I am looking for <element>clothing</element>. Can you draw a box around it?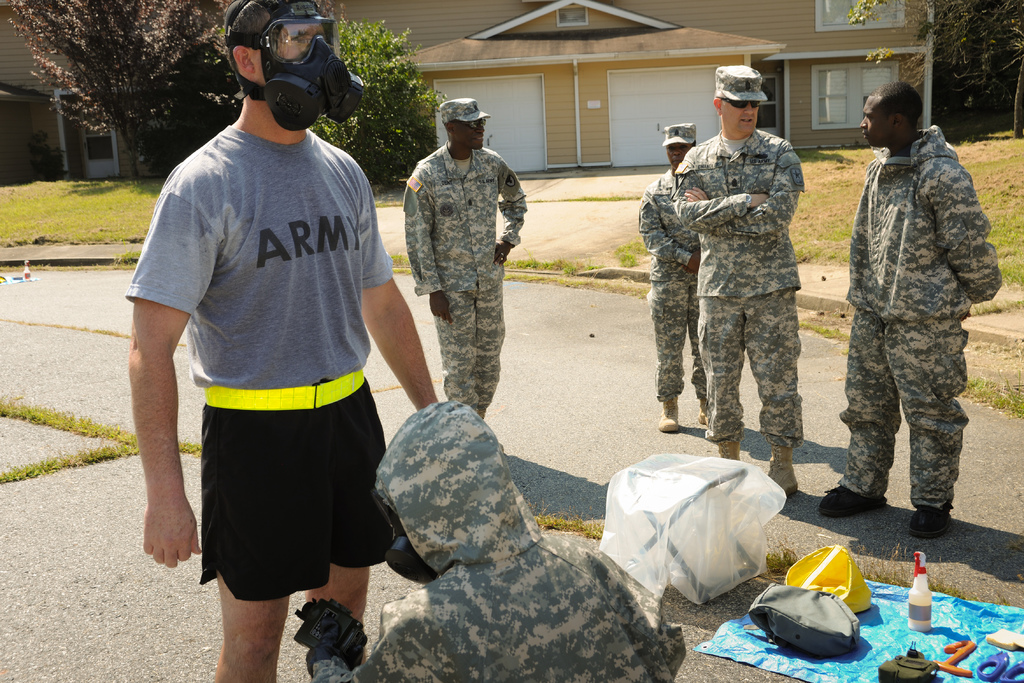
Sure, the bounding box is left=639, top=167, right=702, bottom=397.
